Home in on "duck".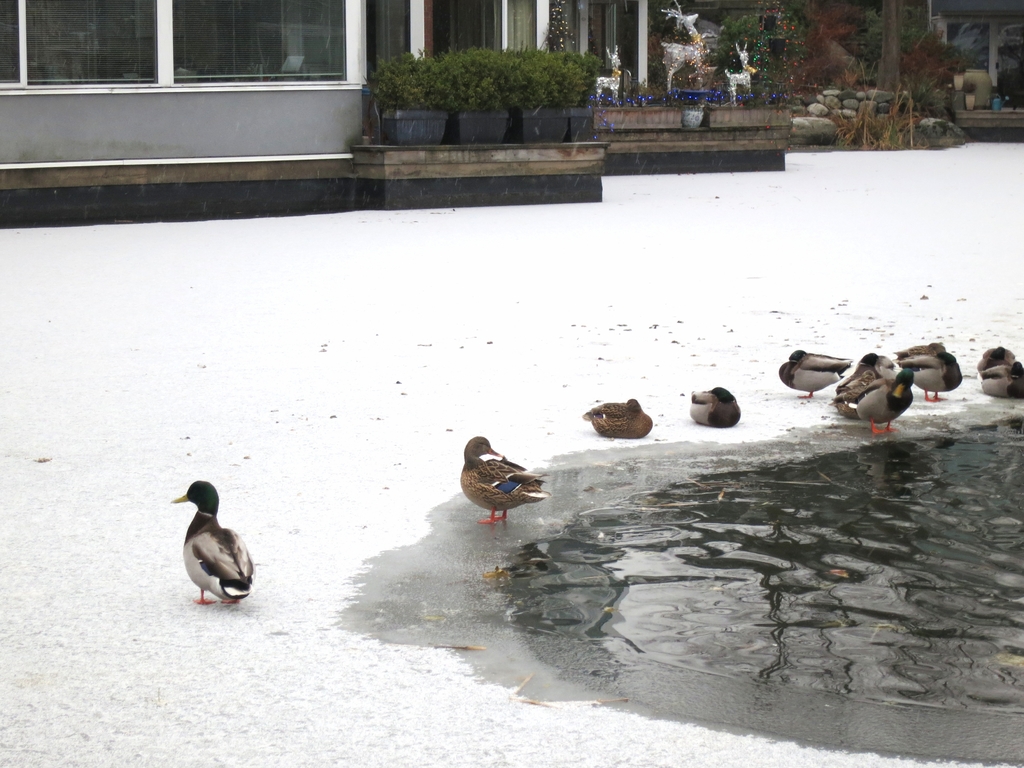
Homed in at (458,434,550,525).
